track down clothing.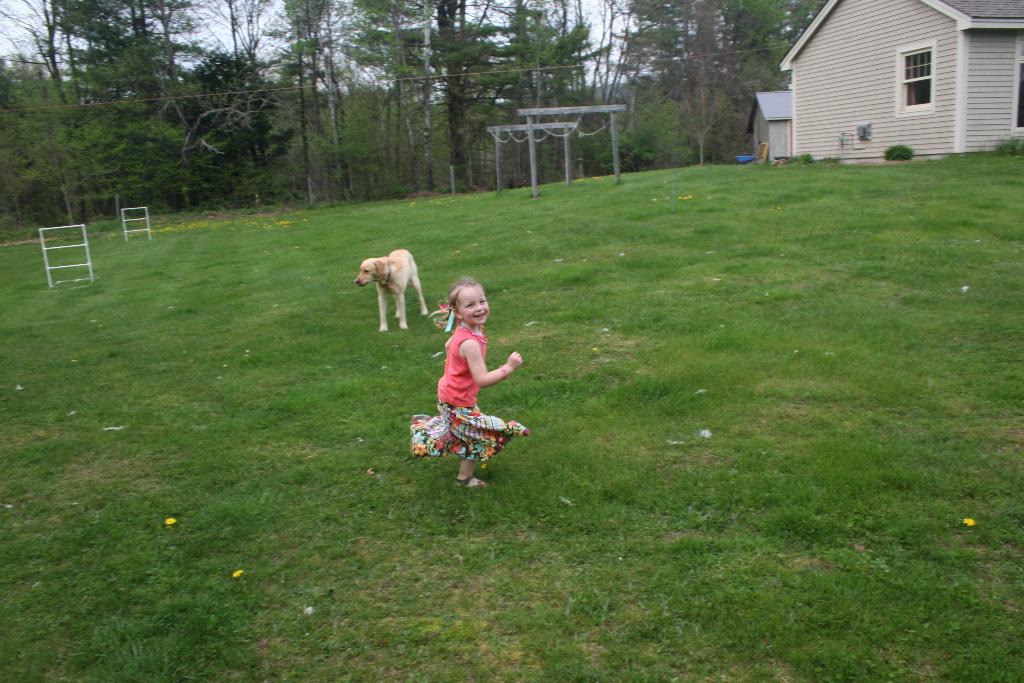
Tracked to bbox(453, 315, 518, 465).
